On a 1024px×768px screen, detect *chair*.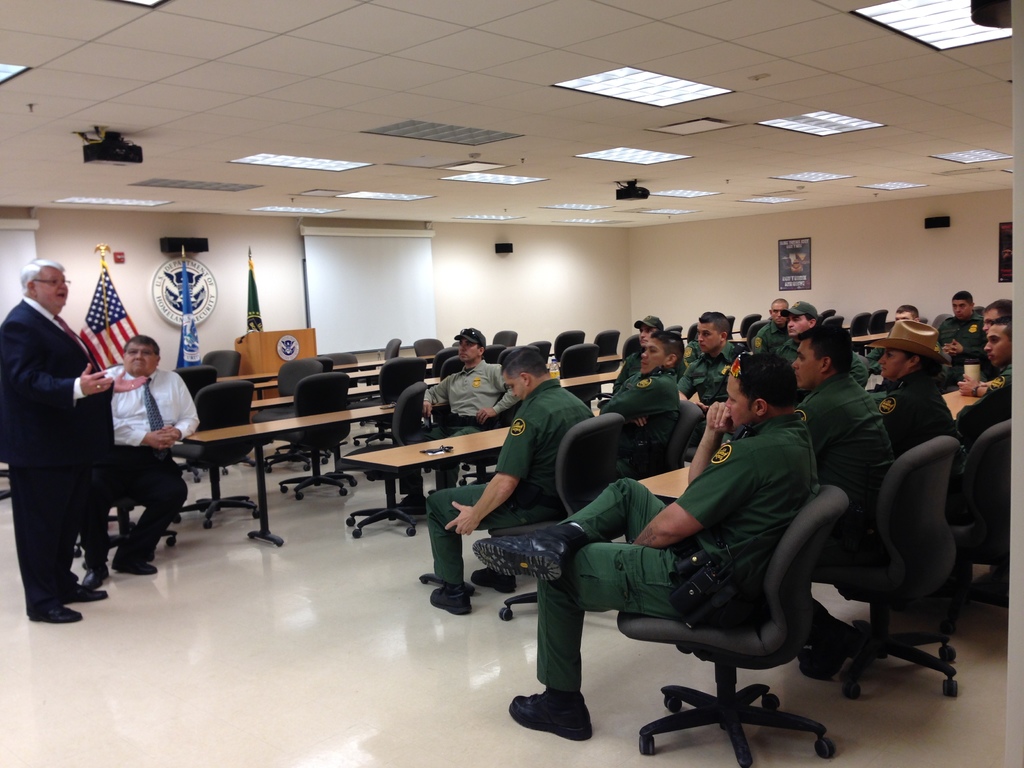
{"x1": 485, "y1": 341, "x2": 509, "y2": 366}.
